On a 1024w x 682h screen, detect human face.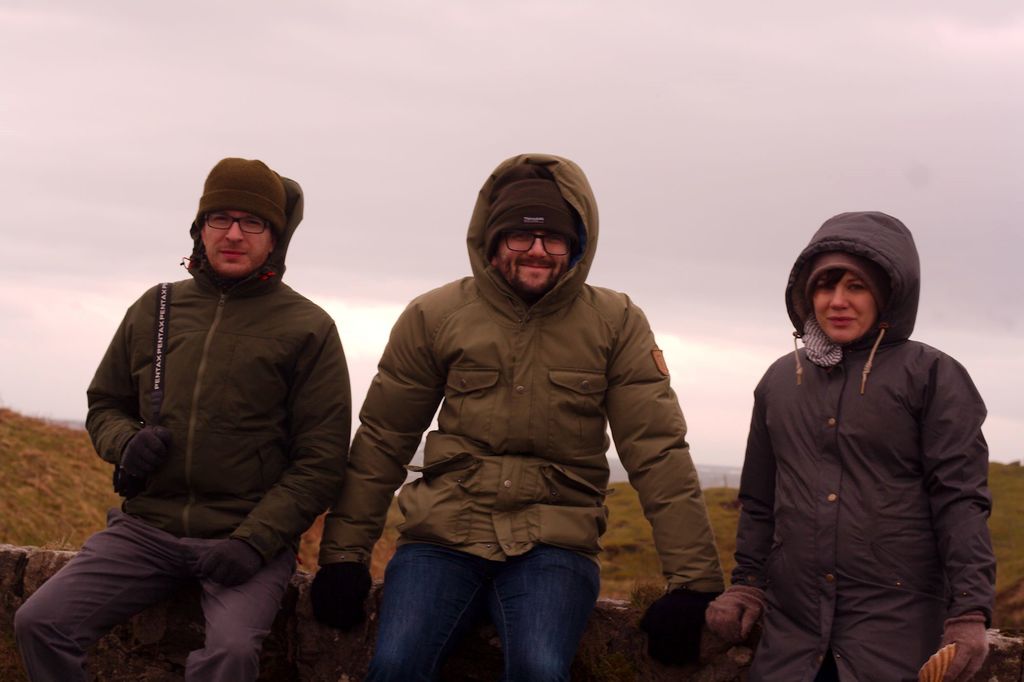
x1=497 y1=226 x2=569 y2=294.
